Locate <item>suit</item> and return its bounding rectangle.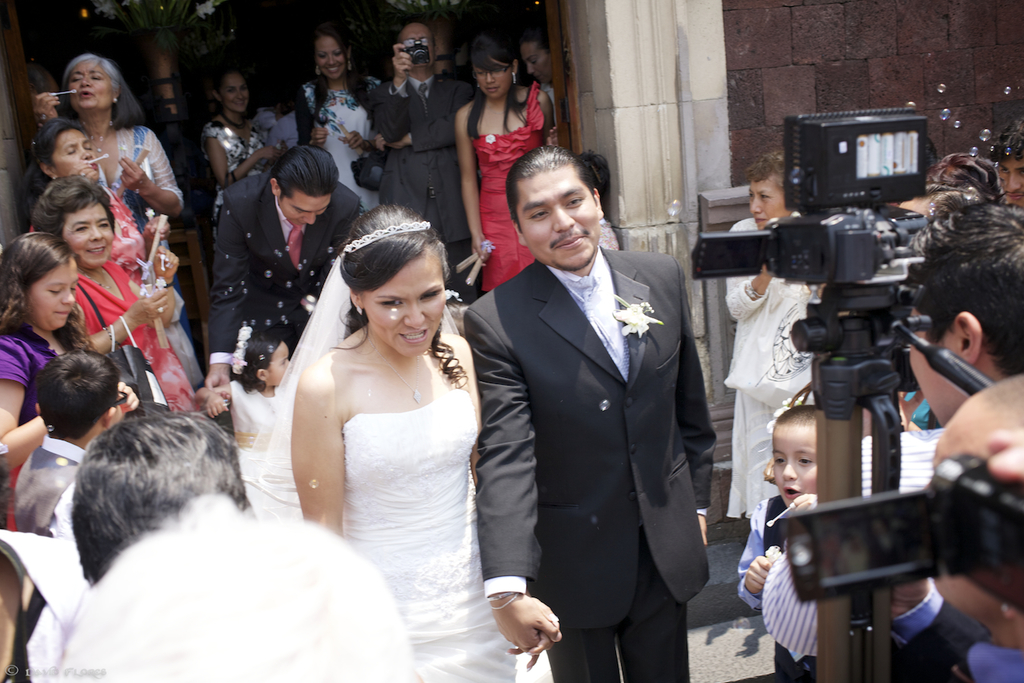
(482,127,715,682).
